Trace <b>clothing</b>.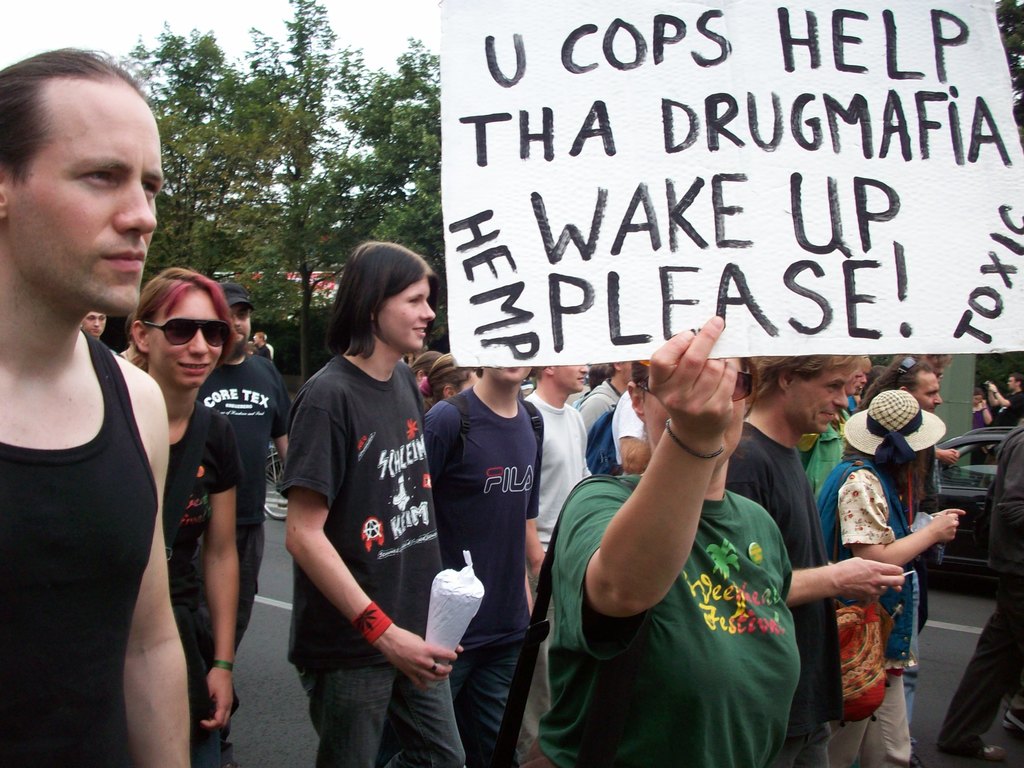
Traced to bbox=(199, 346, 292, 630).
